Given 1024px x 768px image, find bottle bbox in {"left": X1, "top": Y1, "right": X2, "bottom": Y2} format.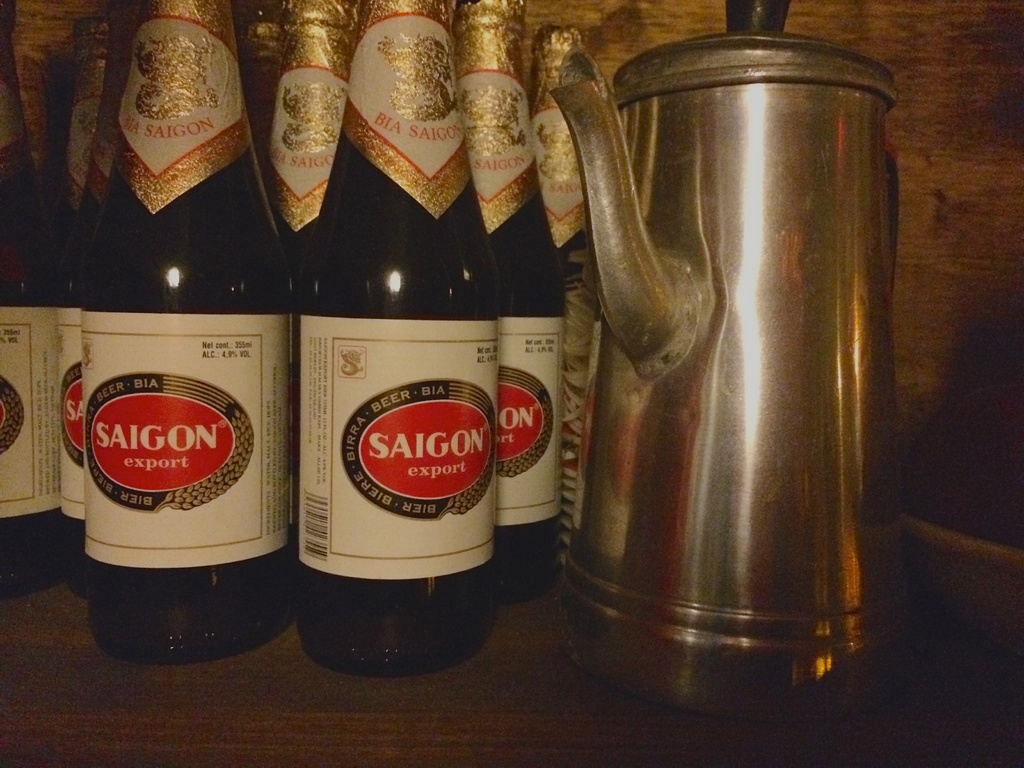
{"left": 452, "top": 0, "right": 566, "bottom": 616}.
